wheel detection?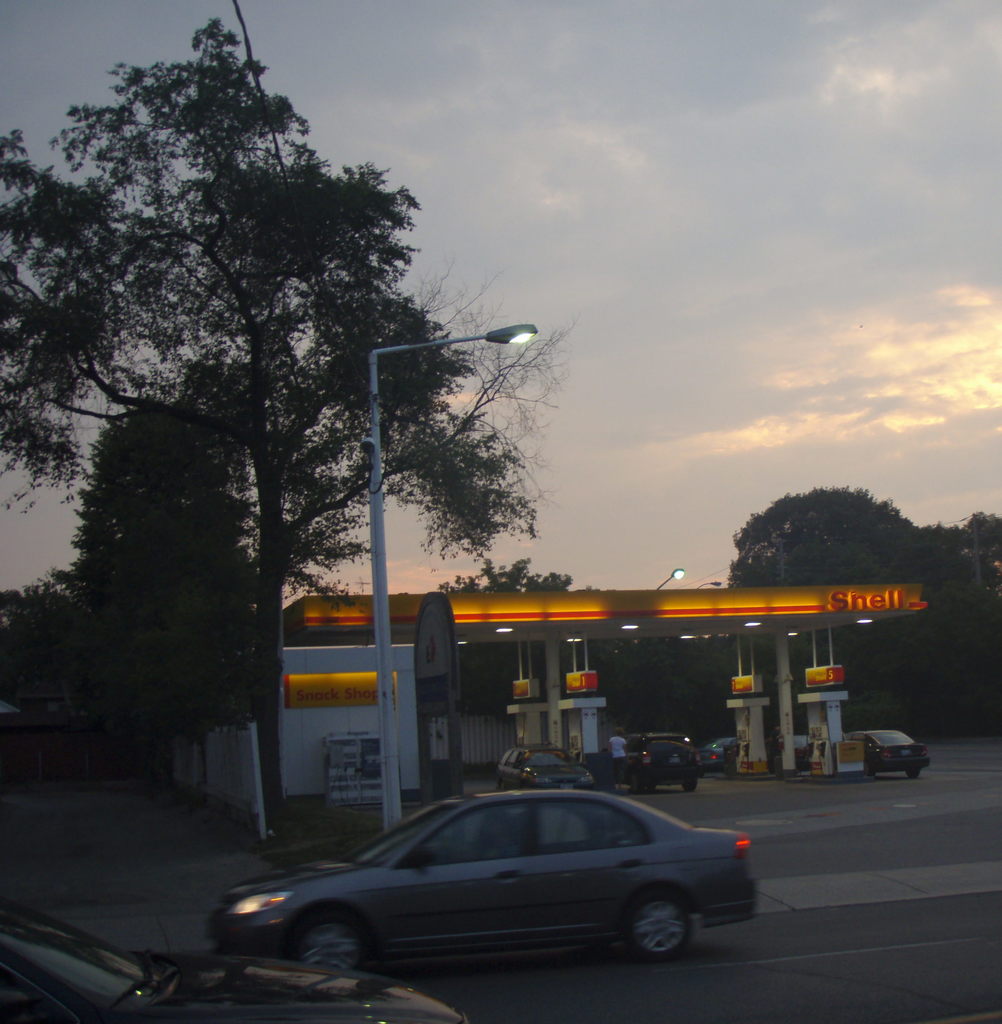
bbox=(280, 908, 383, 975)
